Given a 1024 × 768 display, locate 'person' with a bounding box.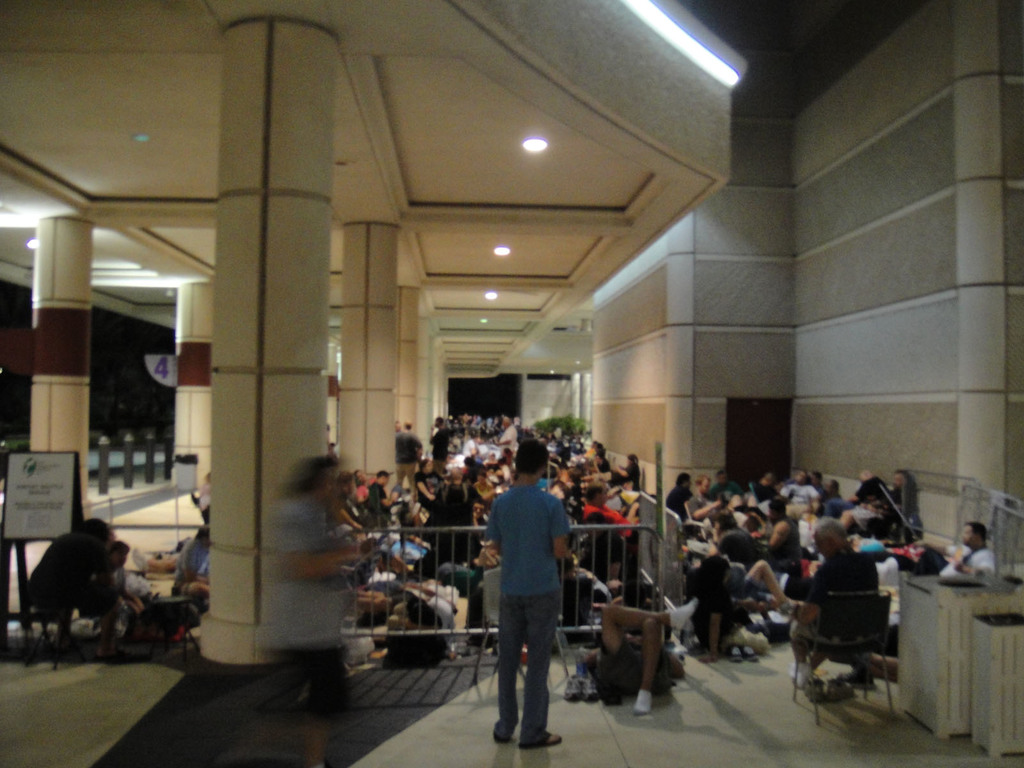
Located: (x1=792, y1=511, x2=888, y2=706).
